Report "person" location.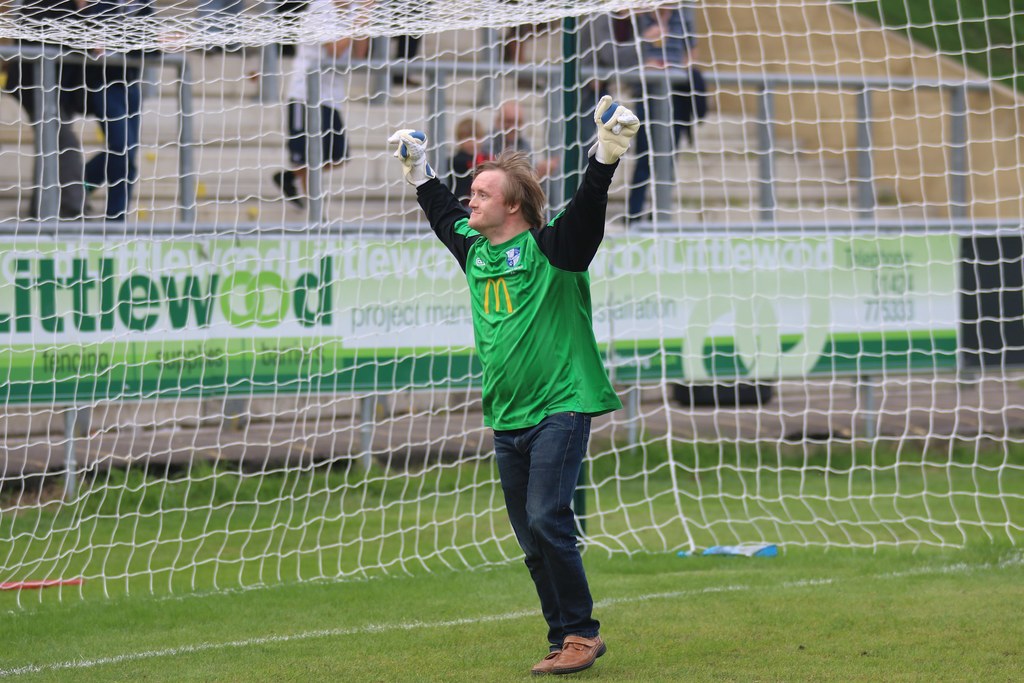
Report: 387/91/644/679.
